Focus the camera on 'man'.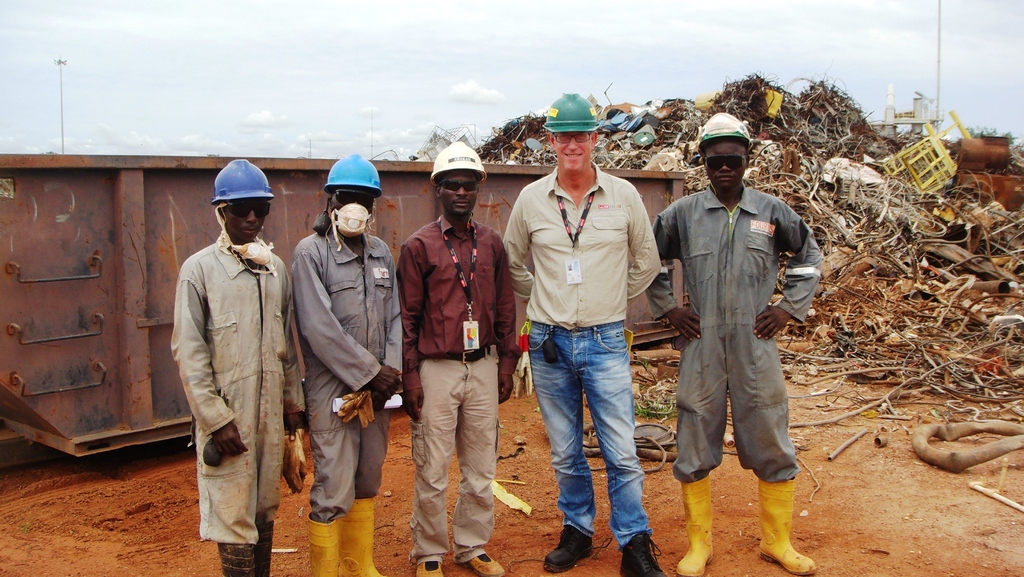
Focus region: <bbox>170, 159, 309, 576</bbox>.
